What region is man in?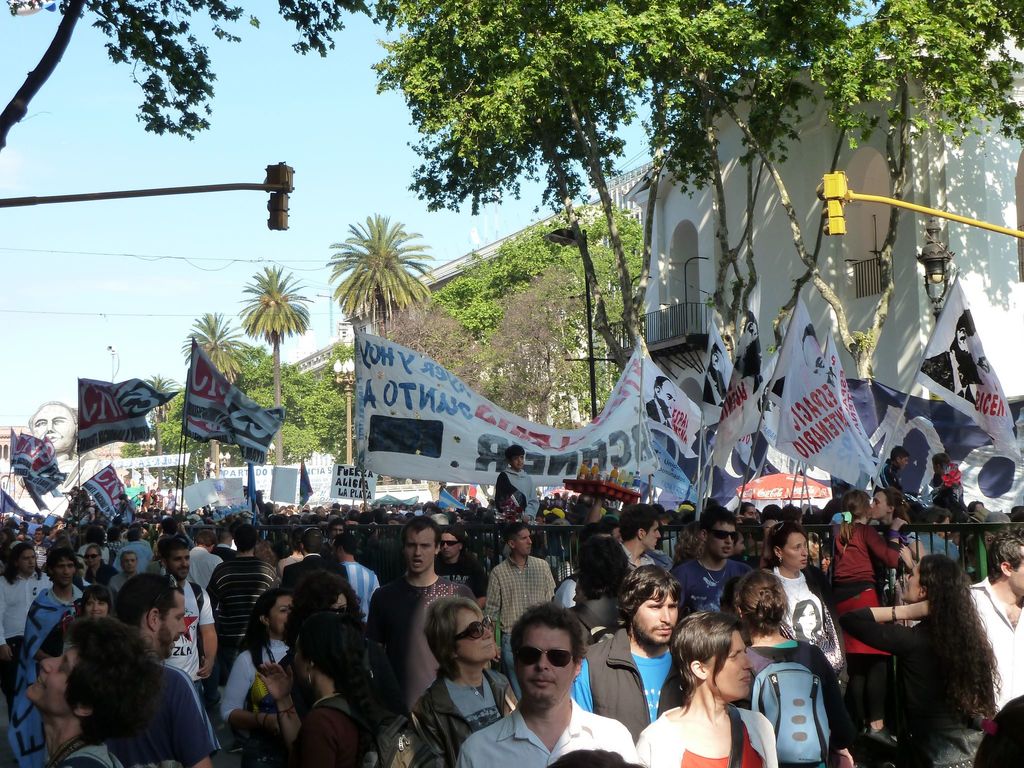
region(616, 502, 680, 564).
